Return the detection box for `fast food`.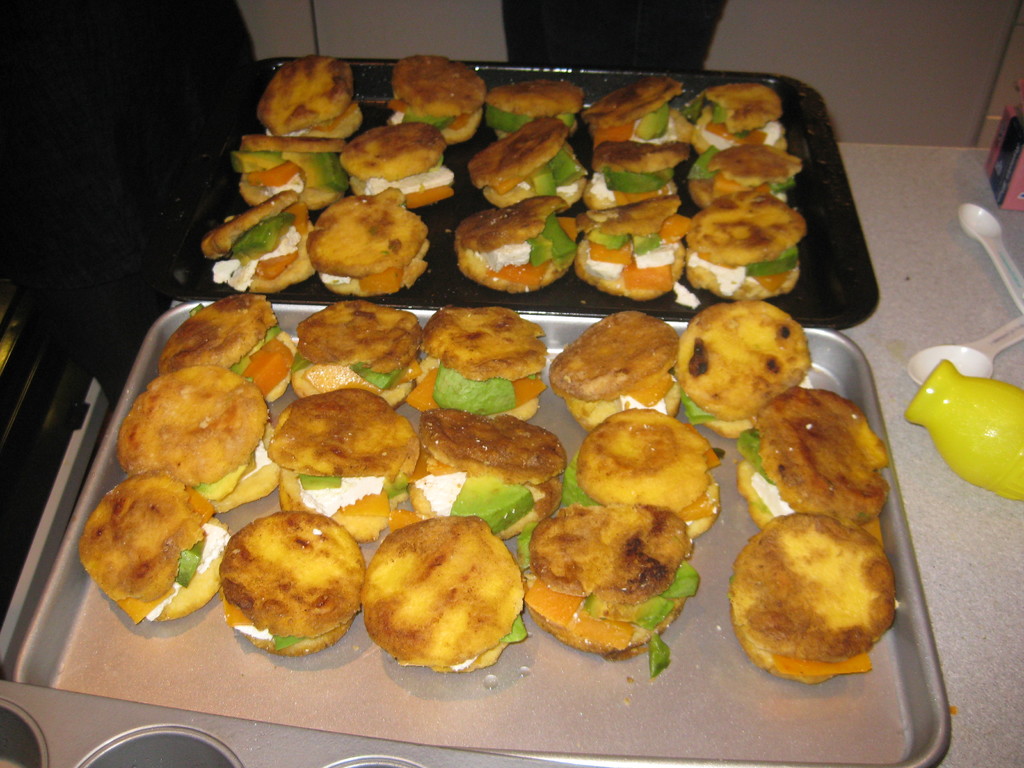
589, 137, 694, 214.
